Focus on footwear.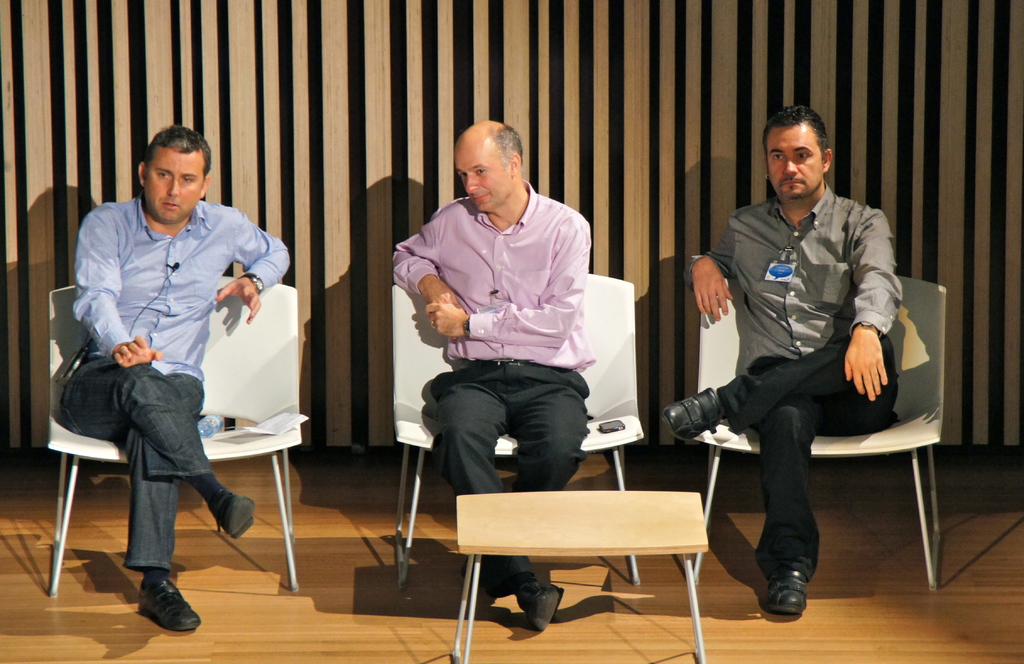
Focused at (767,570,808,615).
